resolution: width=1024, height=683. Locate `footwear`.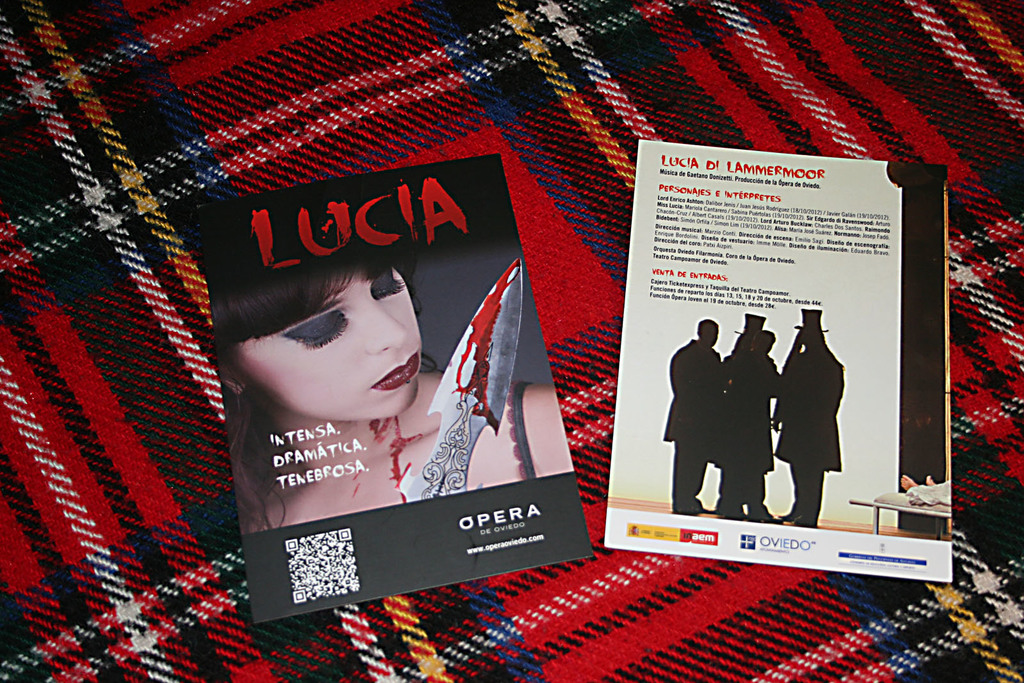
bbox(716, 505, 744, 518).
